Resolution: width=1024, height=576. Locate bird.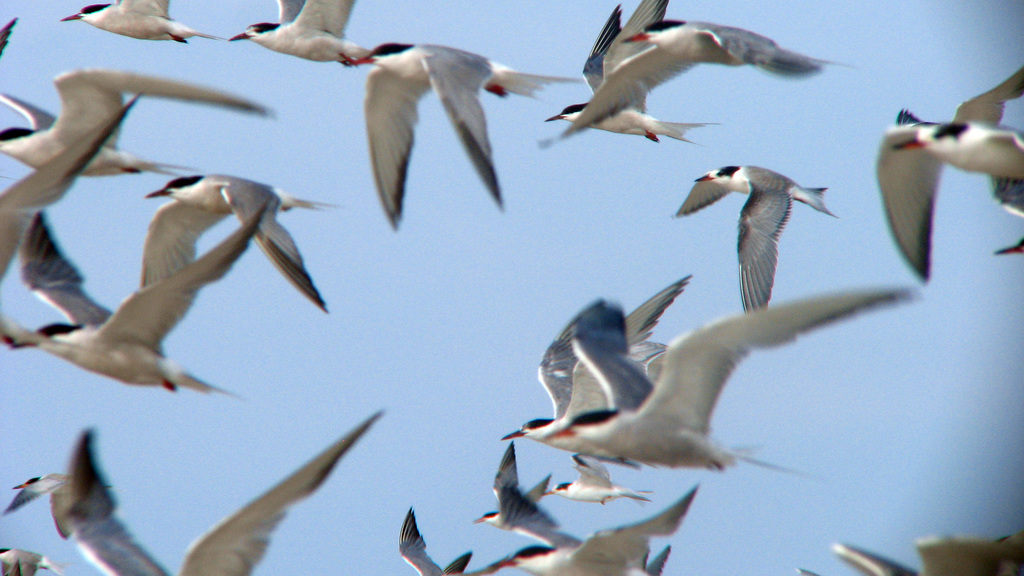
bbox(533, 280, 938, 474).
